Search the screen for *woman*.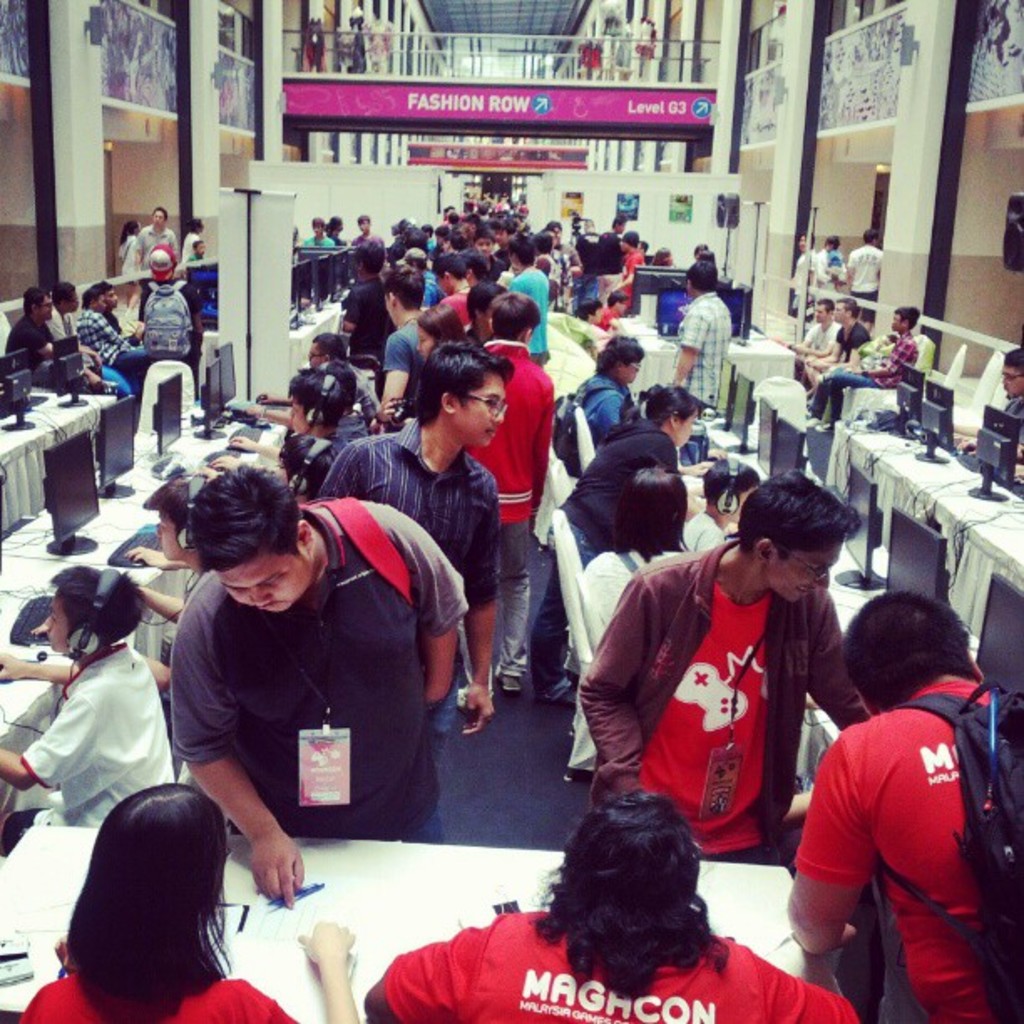
Found at 520,363,719,701.
